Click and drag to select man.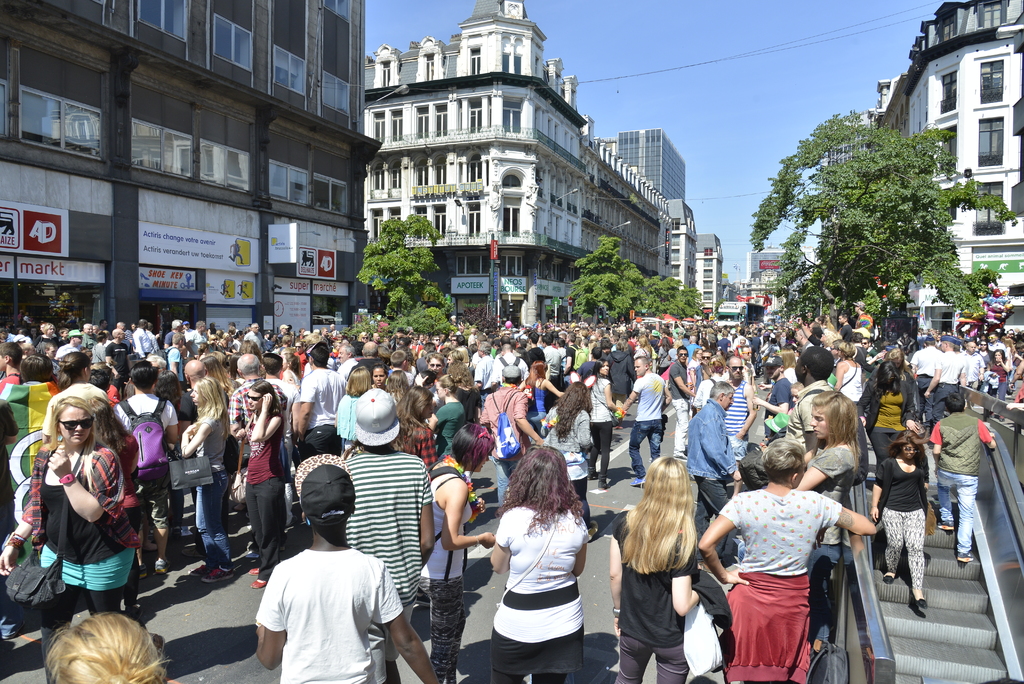
Selection: bbox=[387, 350, 412, 388].
